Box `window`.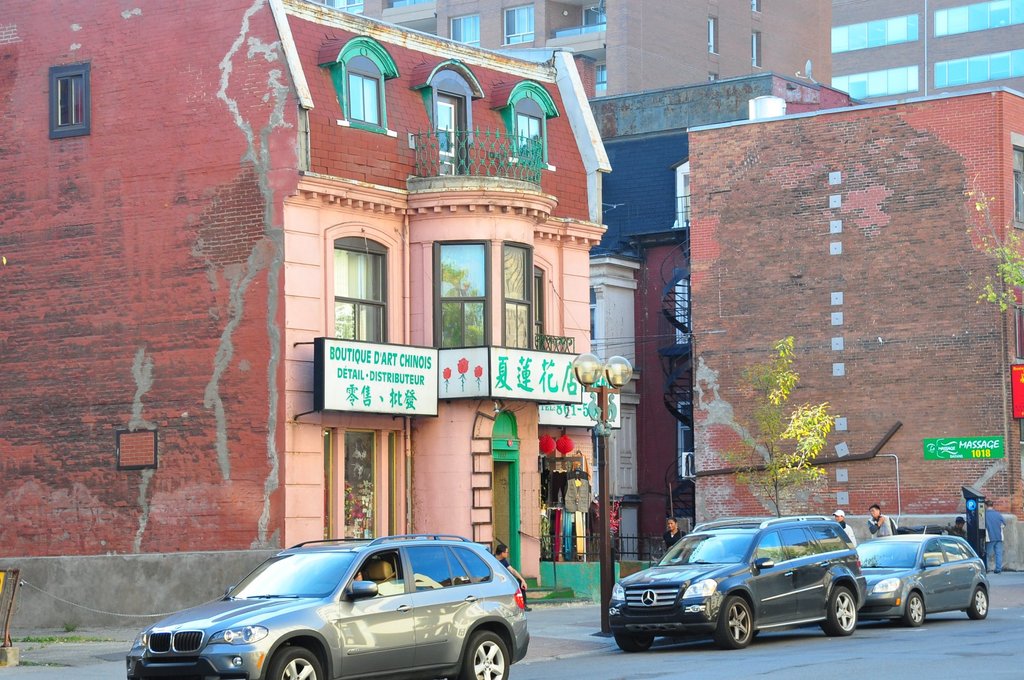
[342,69,379,127].
